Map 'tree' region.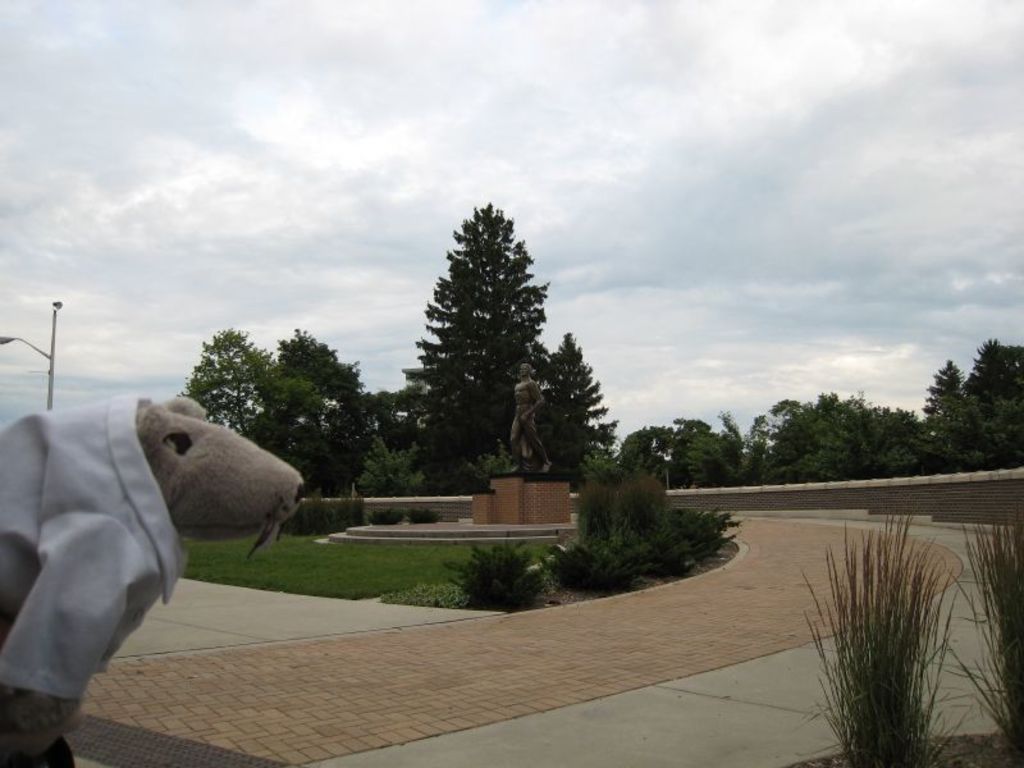
Mapped to 392,193,593,499.
